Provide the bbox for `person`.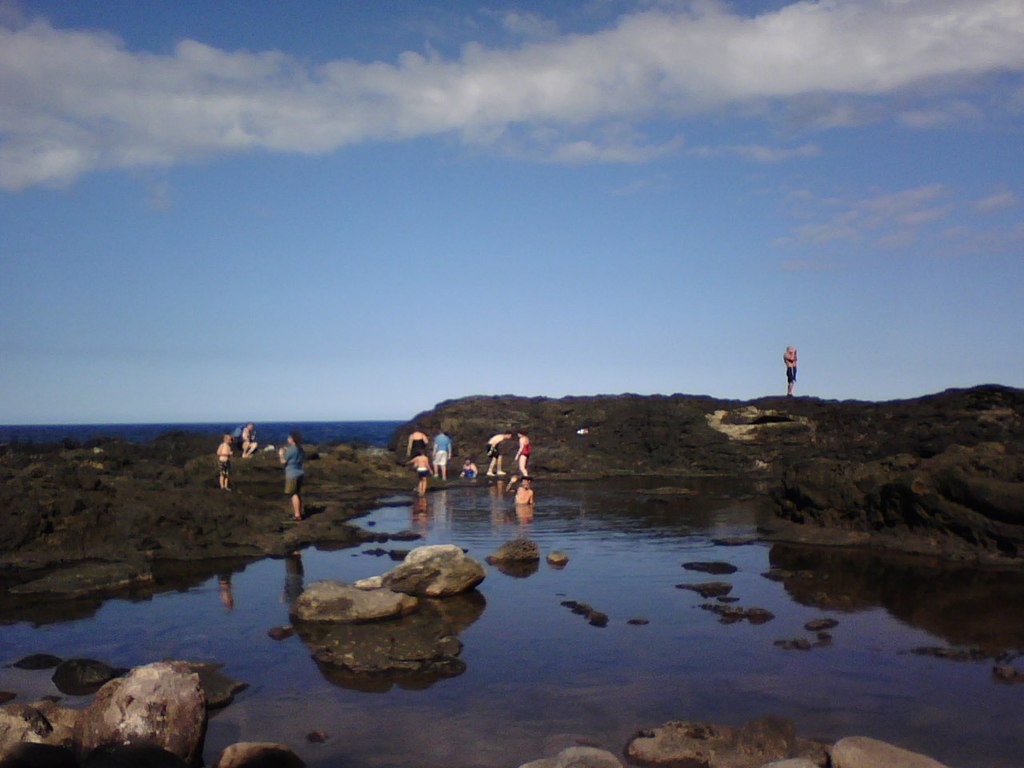
[240,422,260,459].
